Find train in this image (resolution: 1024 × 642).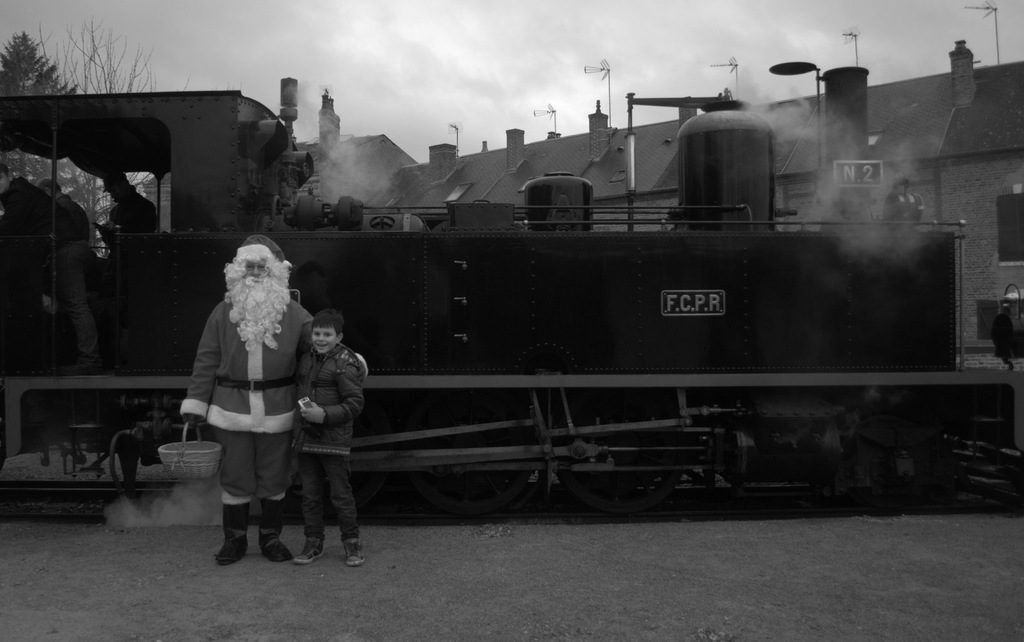
box(0, 89, 1023, 514).
